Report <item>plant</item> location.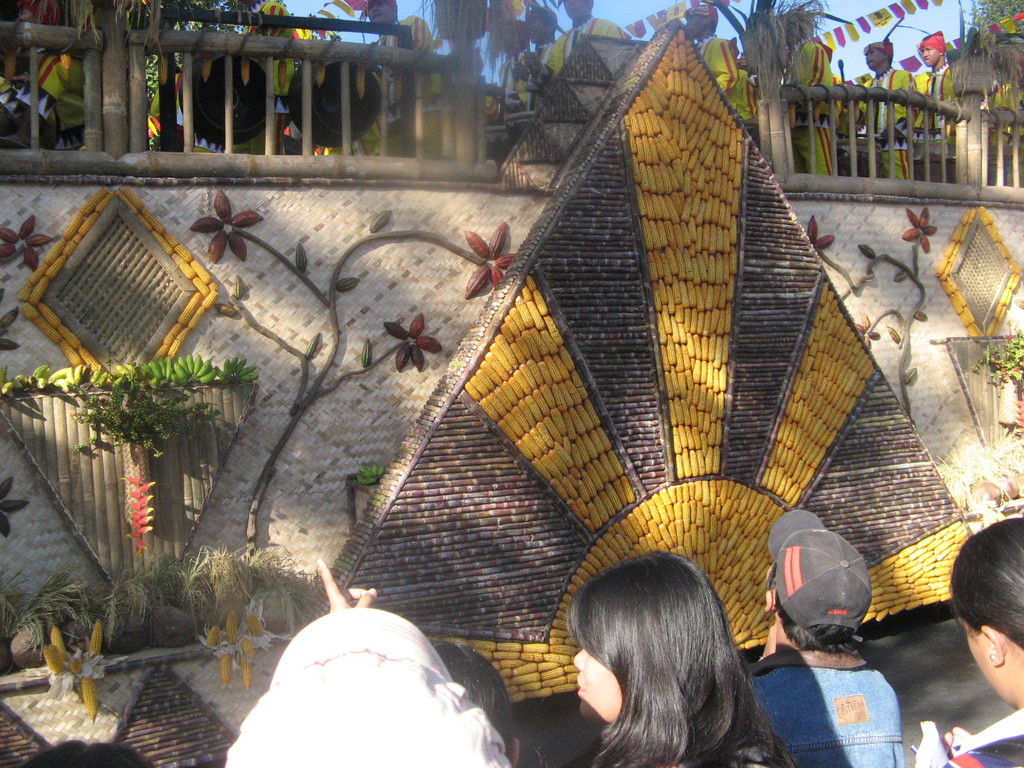
Report: region(803, 204, 936, 420).
